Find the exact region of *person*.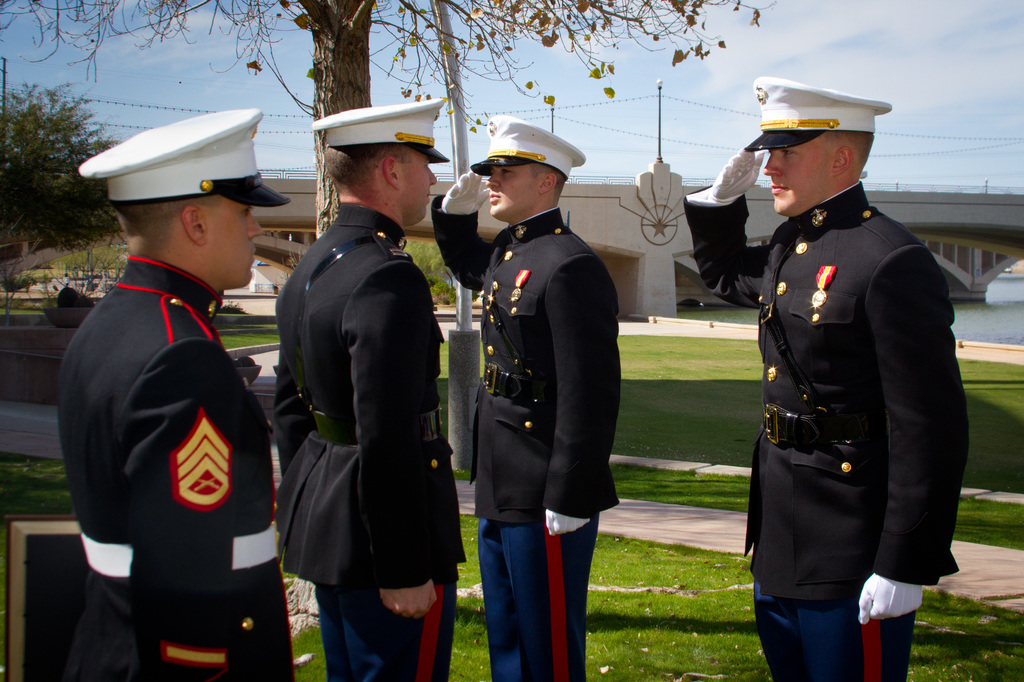
Exact region: 274,93,464,681.
